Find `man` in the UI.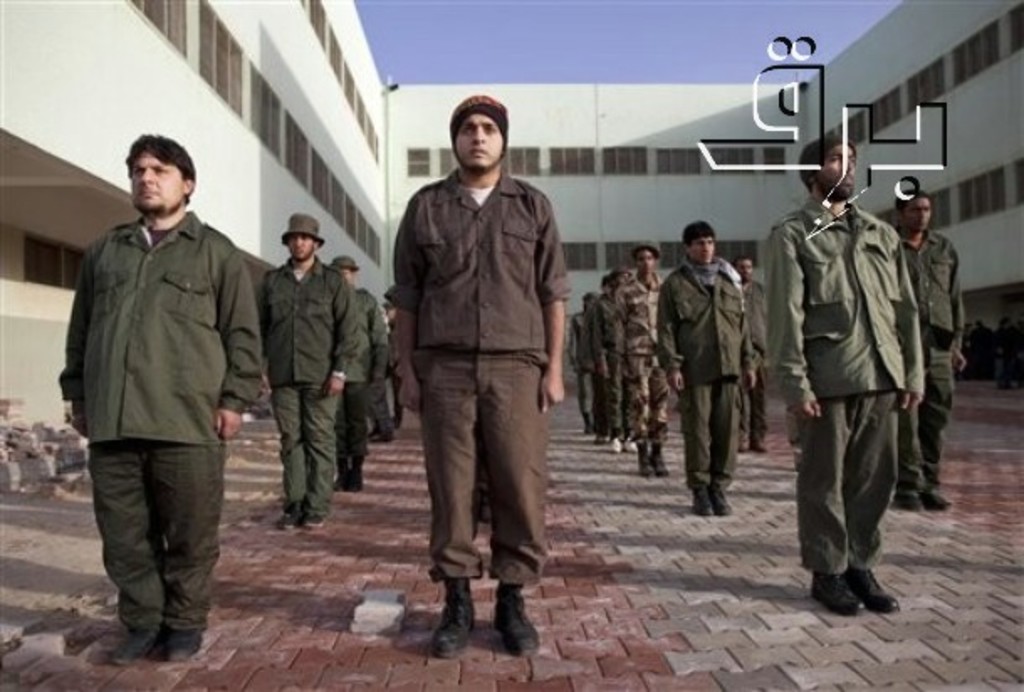
UI element at detection(724, 252, 772, 450).
